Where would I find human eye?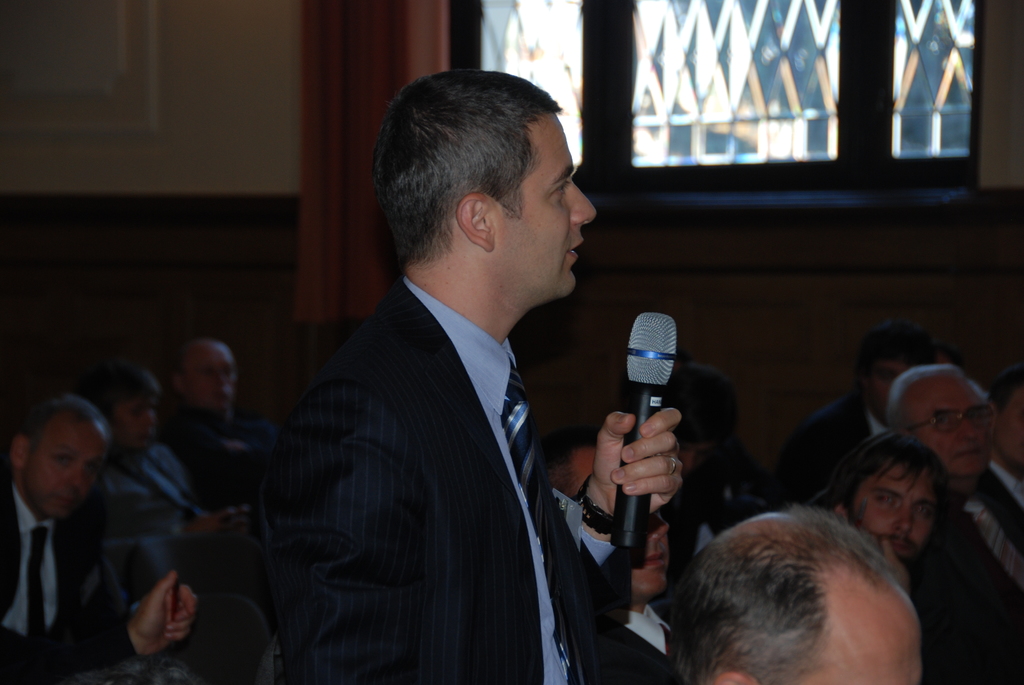
At (left=977, top=412, right=987, bottom=425).
